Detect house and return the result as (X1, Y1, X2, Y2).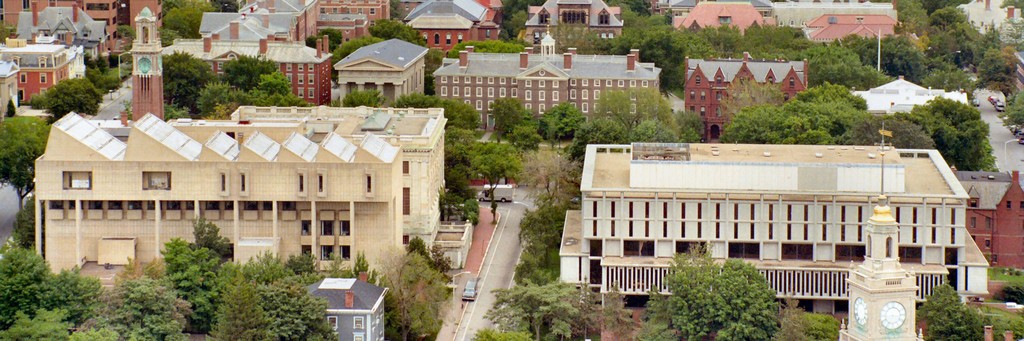
(666, 0, 775, 31).
